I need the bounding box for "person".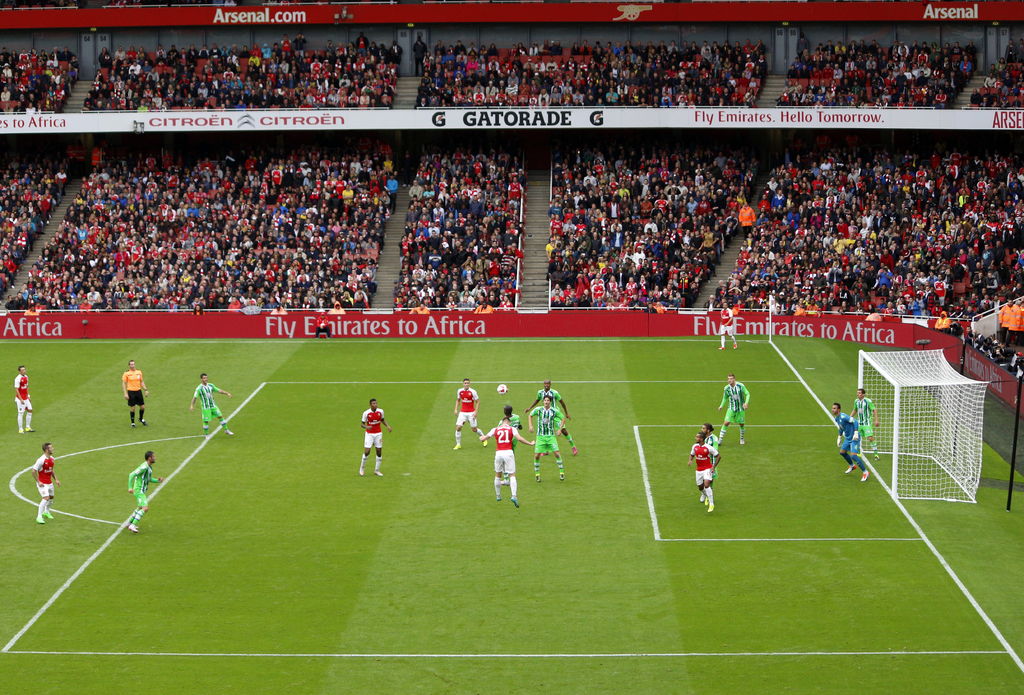
Here it is: (left=452, top=380, right=495, bottom=453).
